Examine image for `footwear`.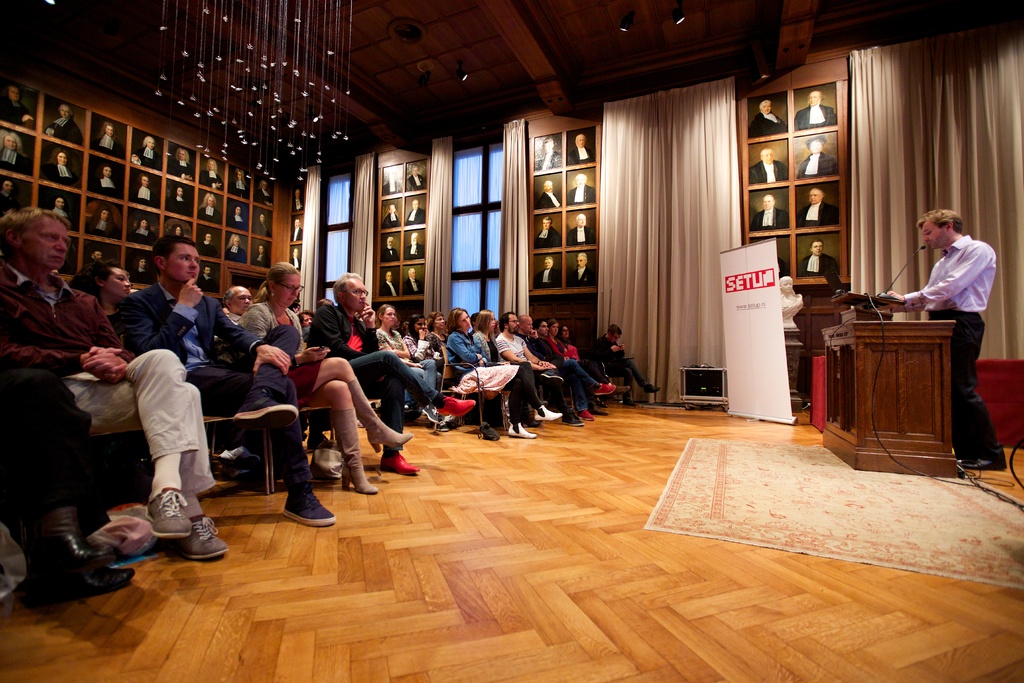
Examination result: box(579, 407, 596, 422).
